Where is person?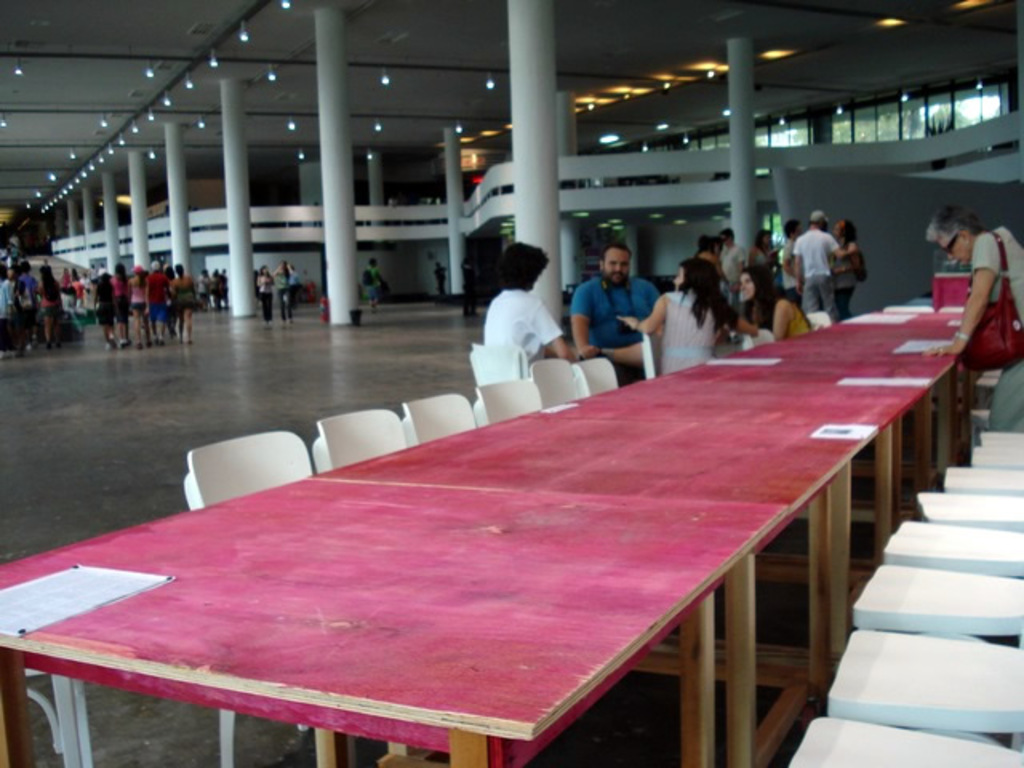
pyautogui.locateOnScreen(570, 238, 662, 358).
